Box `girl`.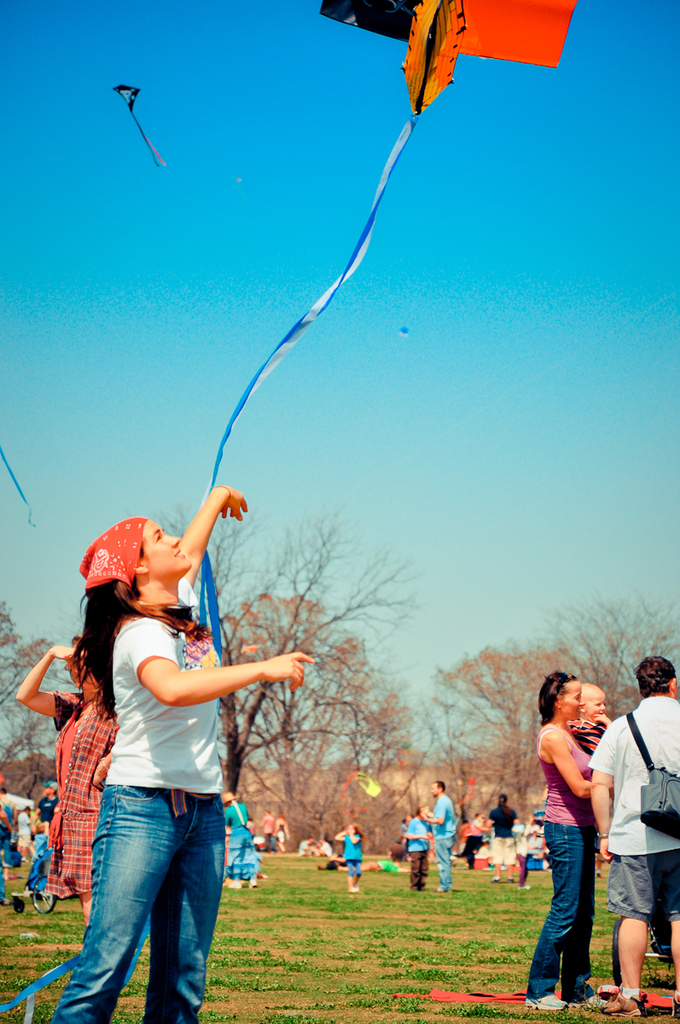
bbox=(49, 486, 314, 1023).
